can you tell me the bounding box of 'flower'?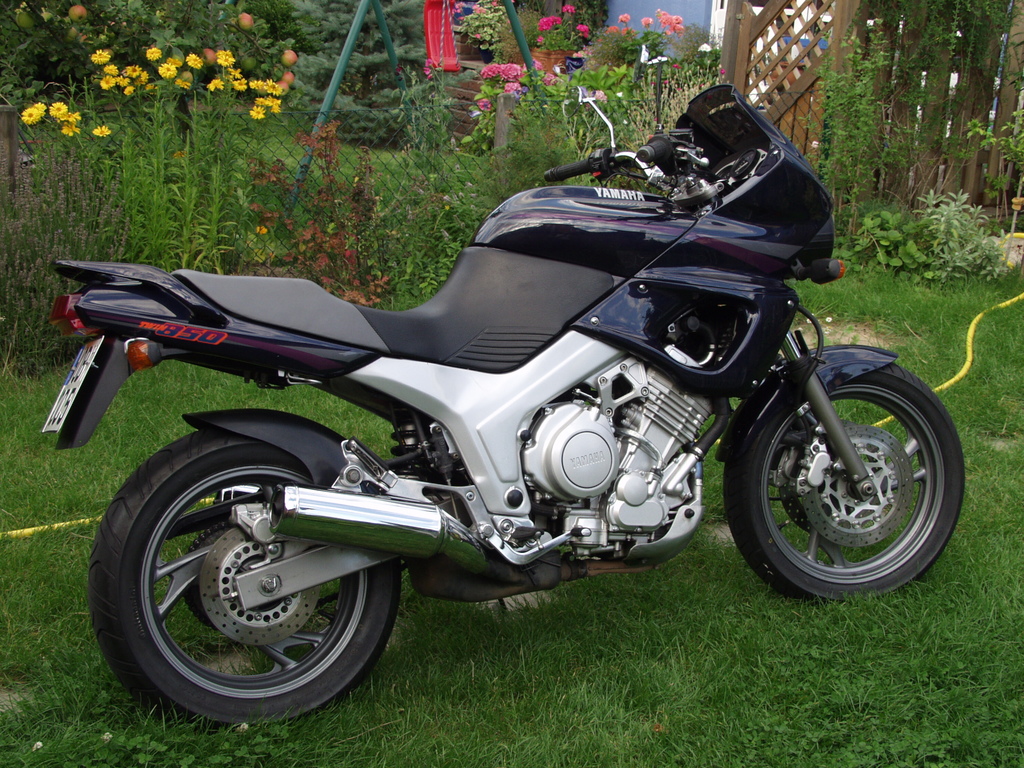
locate(653, 10, 684, 37).
